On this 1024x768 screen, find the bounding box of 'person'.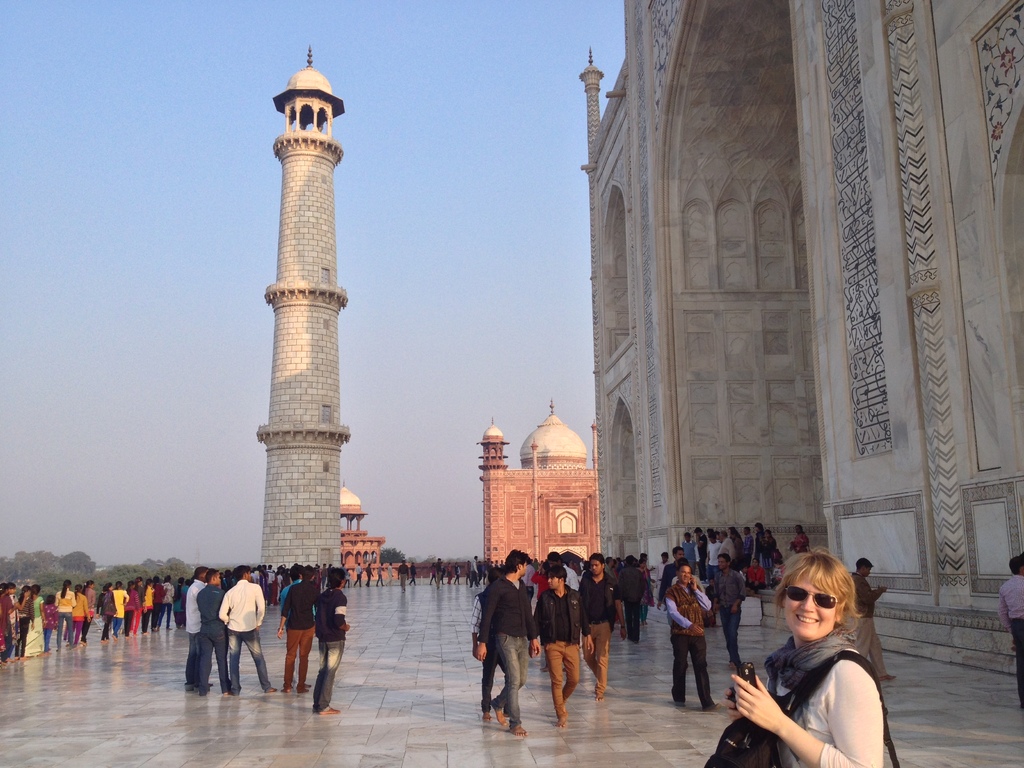
Bounding box: bbox(80, 574, 97, 624).
